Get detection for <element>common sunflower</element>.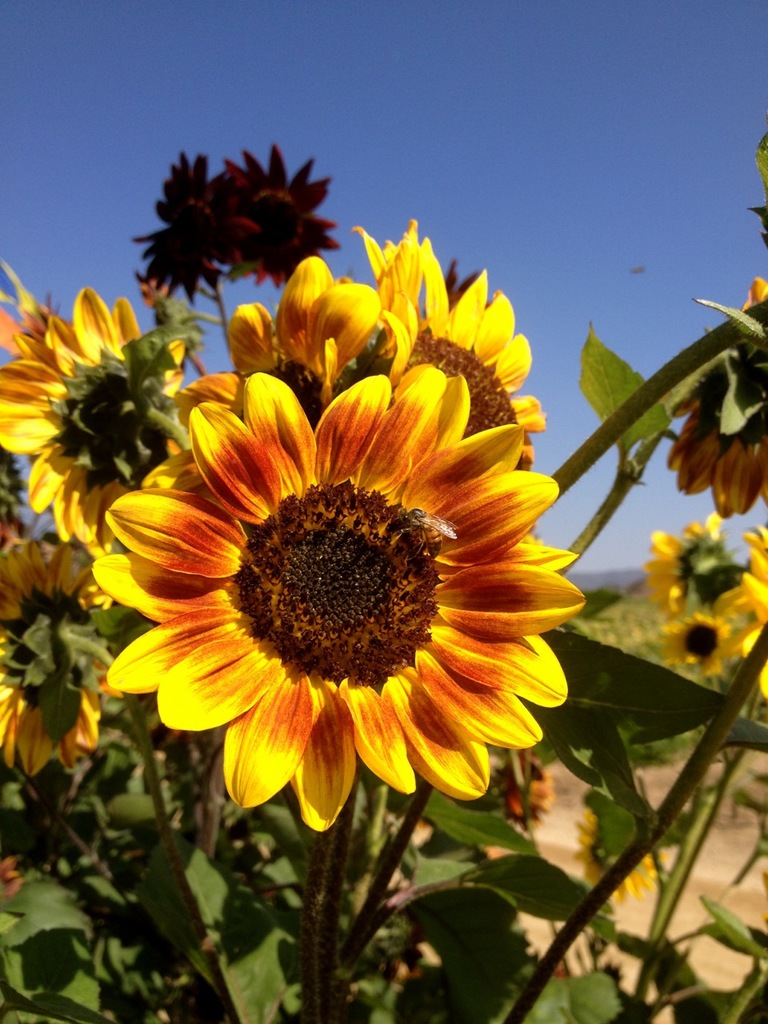
Detection: bbox=[376, 220, 552, 496].
